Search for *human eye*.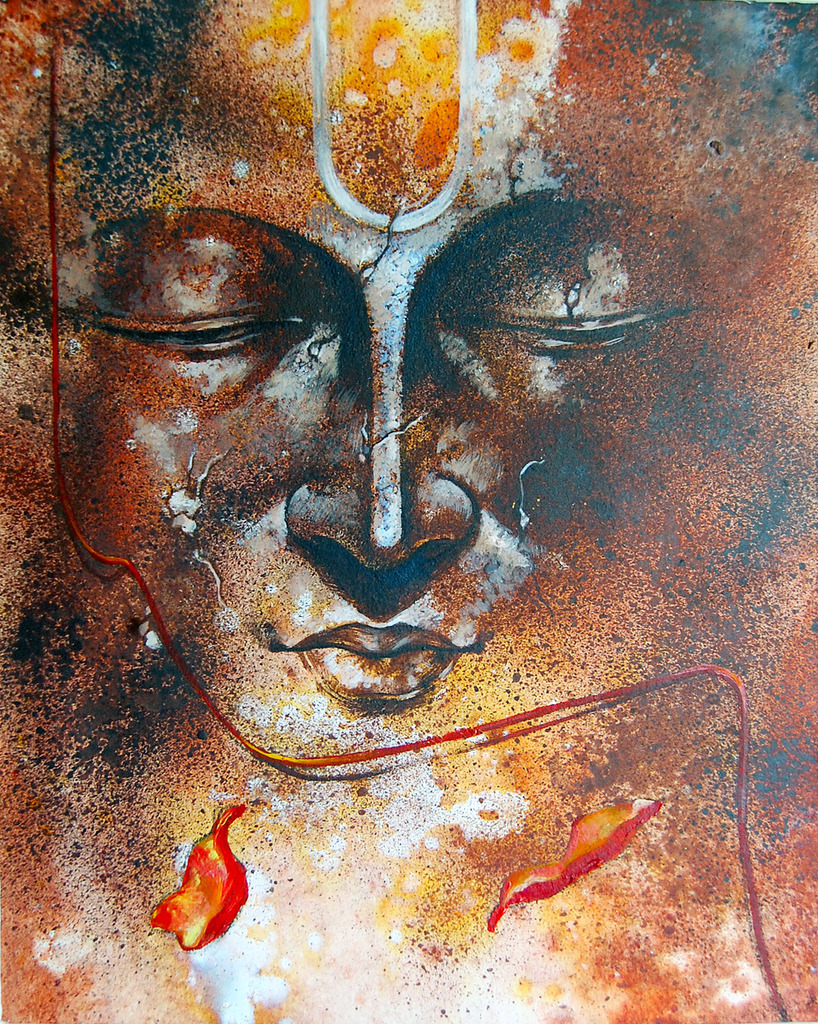
Found at 62 254 319 396.
